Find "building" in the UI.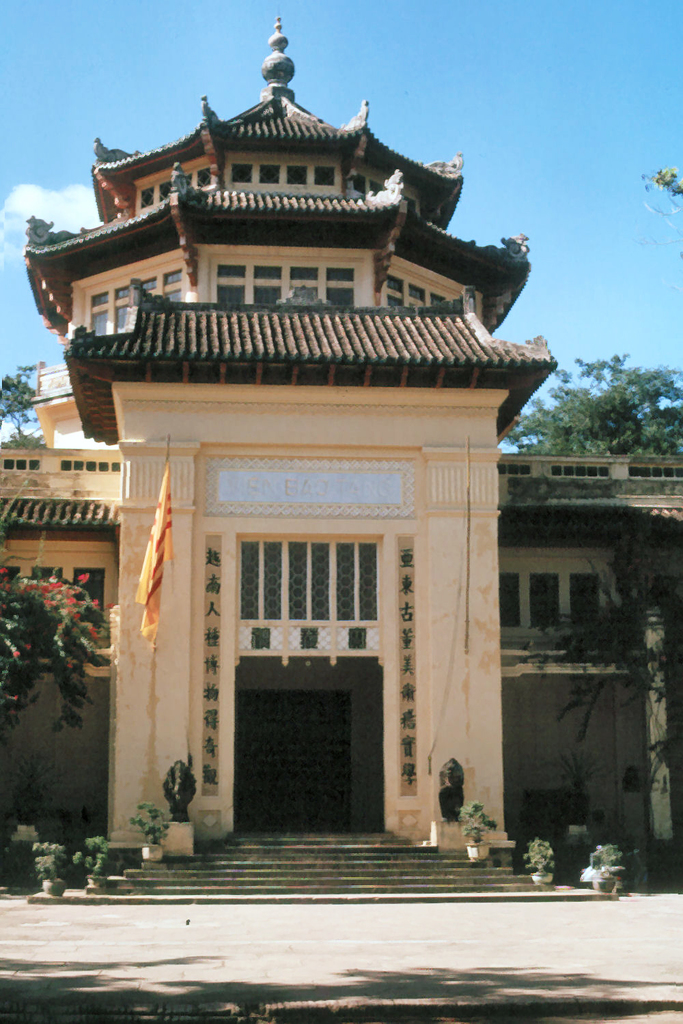
UI element at box(0, 16, 682, 878).
